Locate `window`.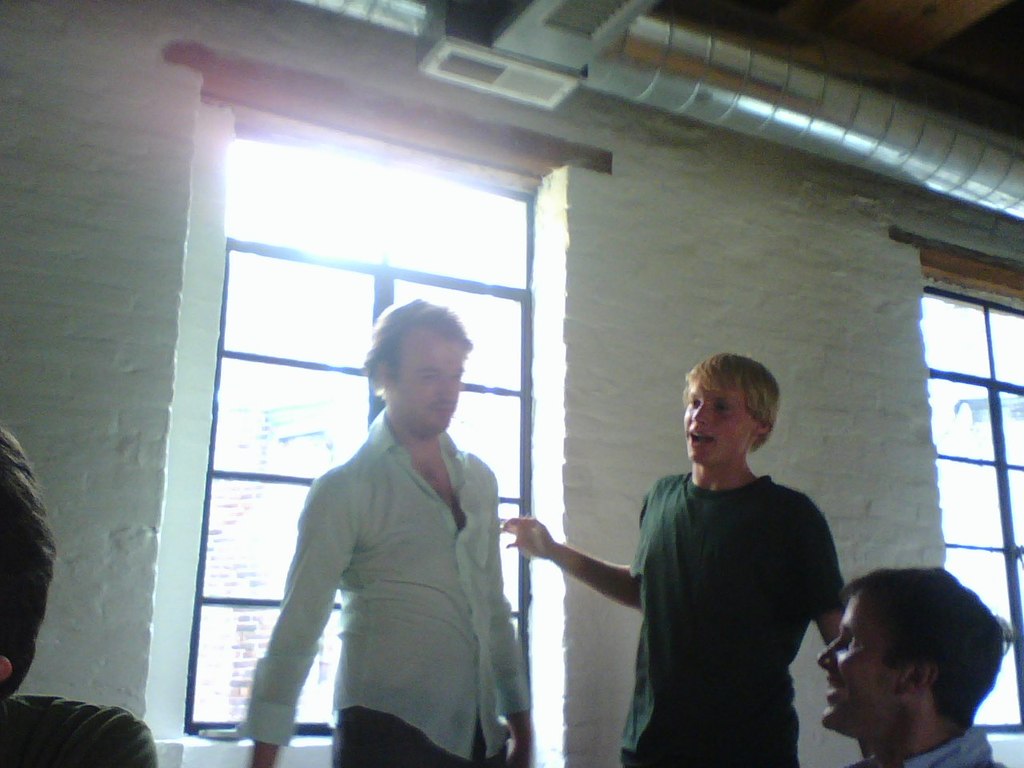
Bounding box: bbox(179, 110, 541, 736).
